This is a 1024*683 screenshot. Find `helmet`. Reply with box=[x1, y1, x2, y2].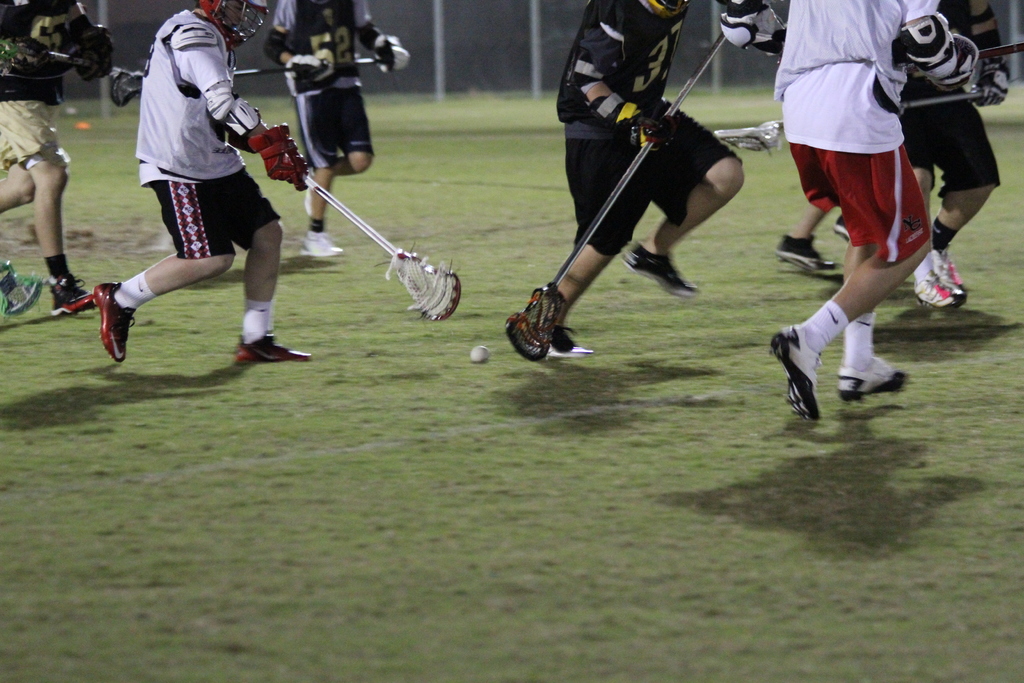
box=[196, 0, 269, 65].
